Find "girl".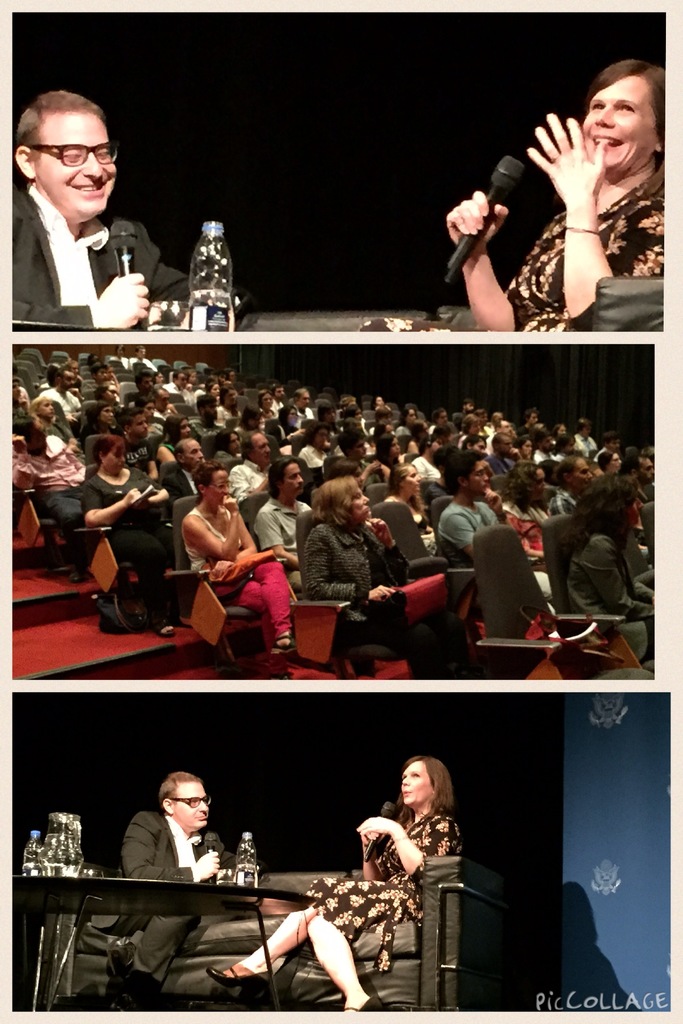
locate(383, 463, 435, 555).
